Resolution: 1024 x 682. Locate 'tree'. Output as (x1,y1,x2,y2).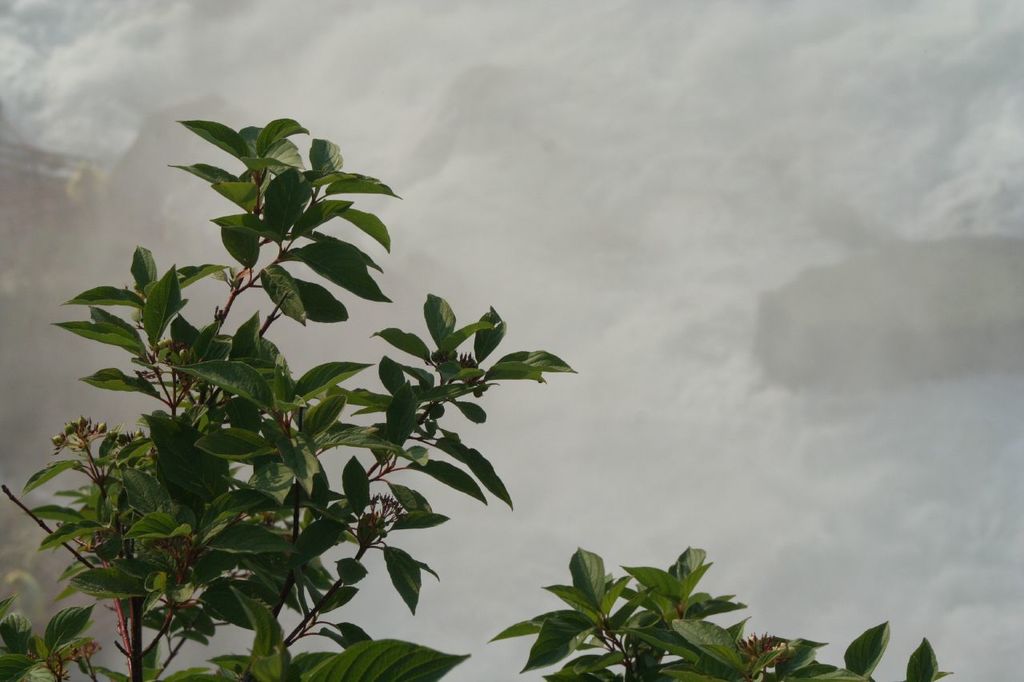
(6,119,950,680).
